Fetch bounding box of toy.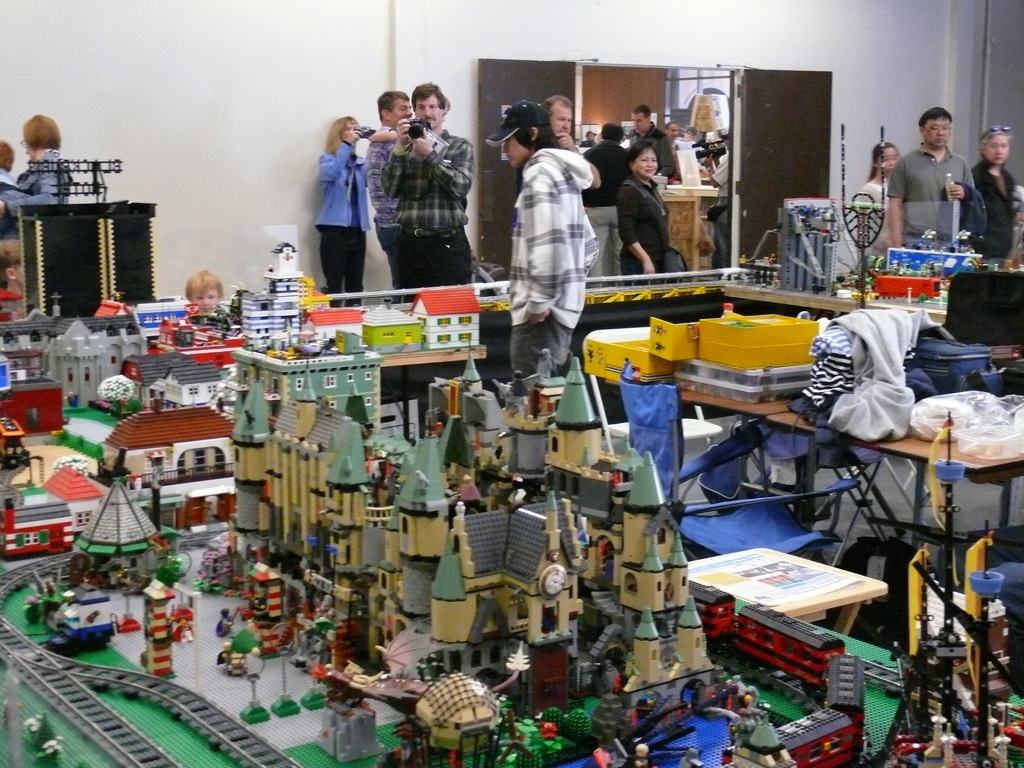
Bbox: select_region(201, 389, 422, 683).
